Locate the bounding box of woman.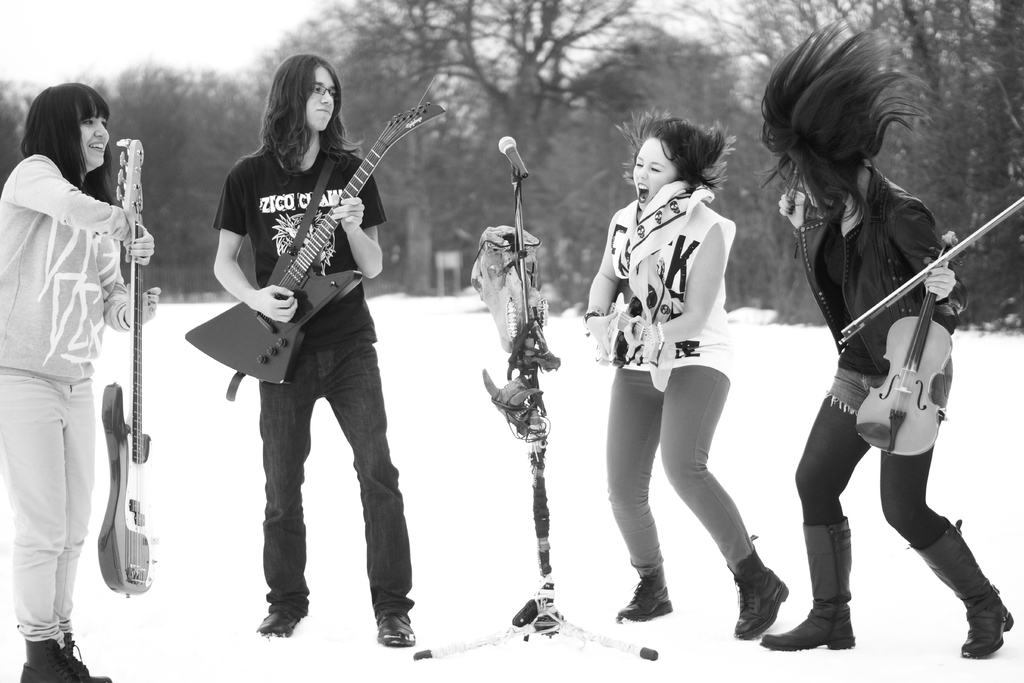
Bounding box: {"x1": 0, "y1": 81, "x2": 161, "y2": 682}.
